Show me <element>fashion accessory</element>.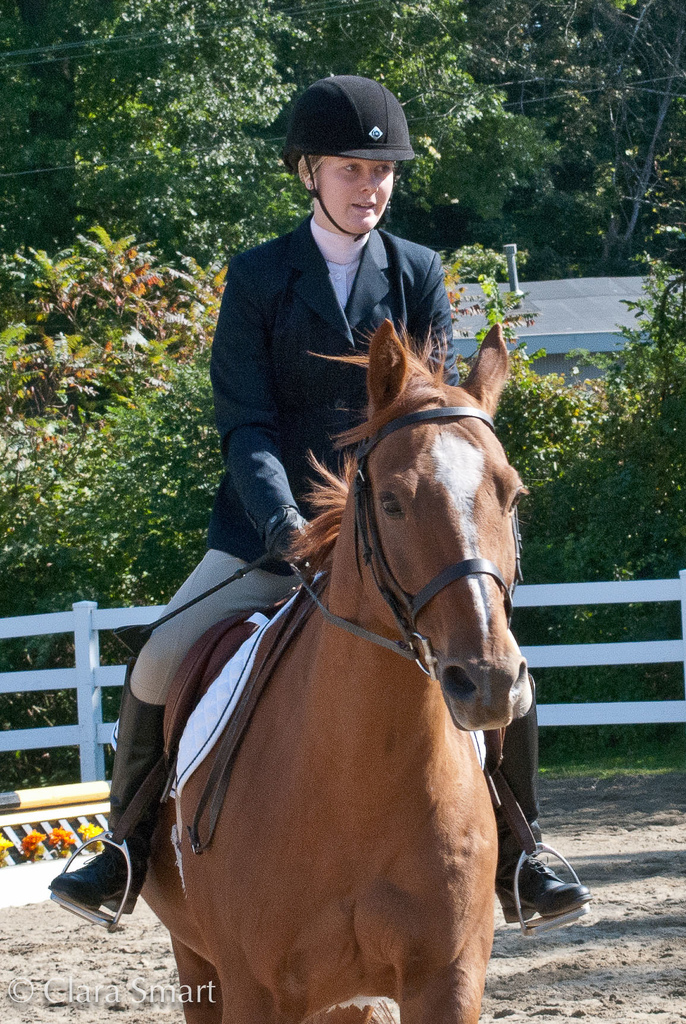
<element>fashion accessory</element> is here: (476,673,592,924).
